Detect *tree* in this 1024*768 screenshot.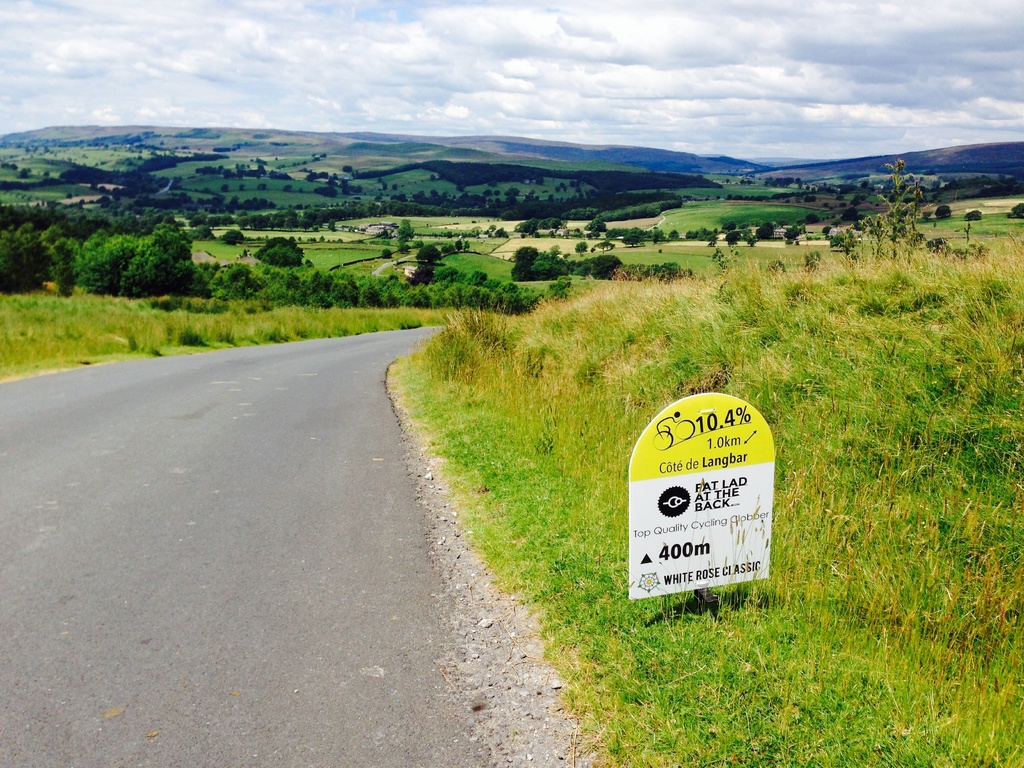
Detection: select_region(311, 154, 320, 161).
